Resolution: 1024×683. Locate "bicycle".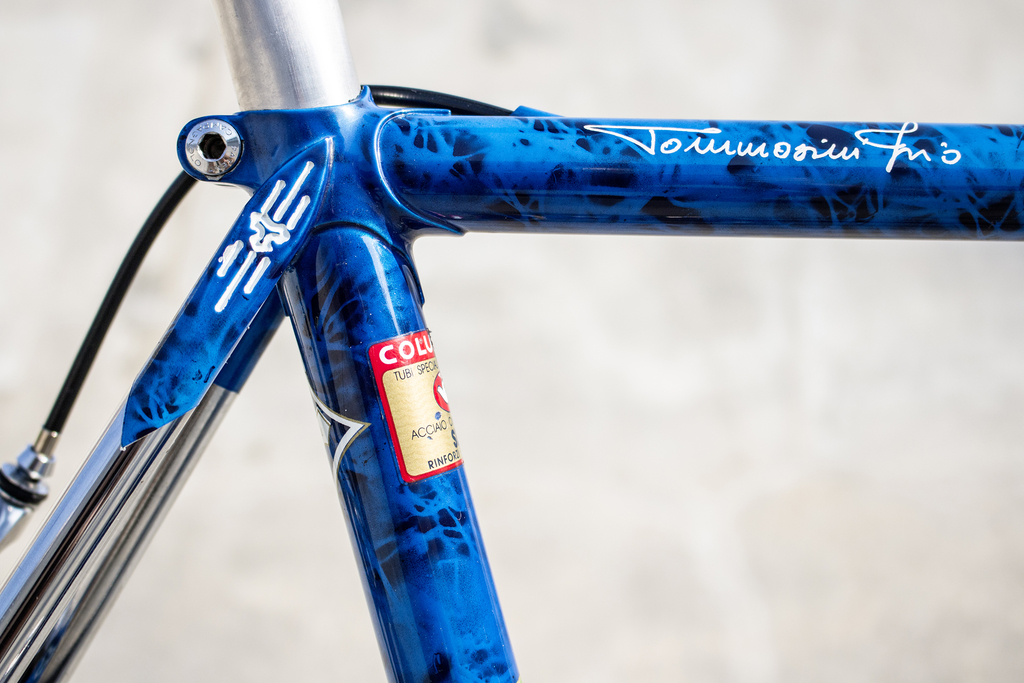
{"x1": 29, "y1": 0, "x2": 992, "y2": 644}.
